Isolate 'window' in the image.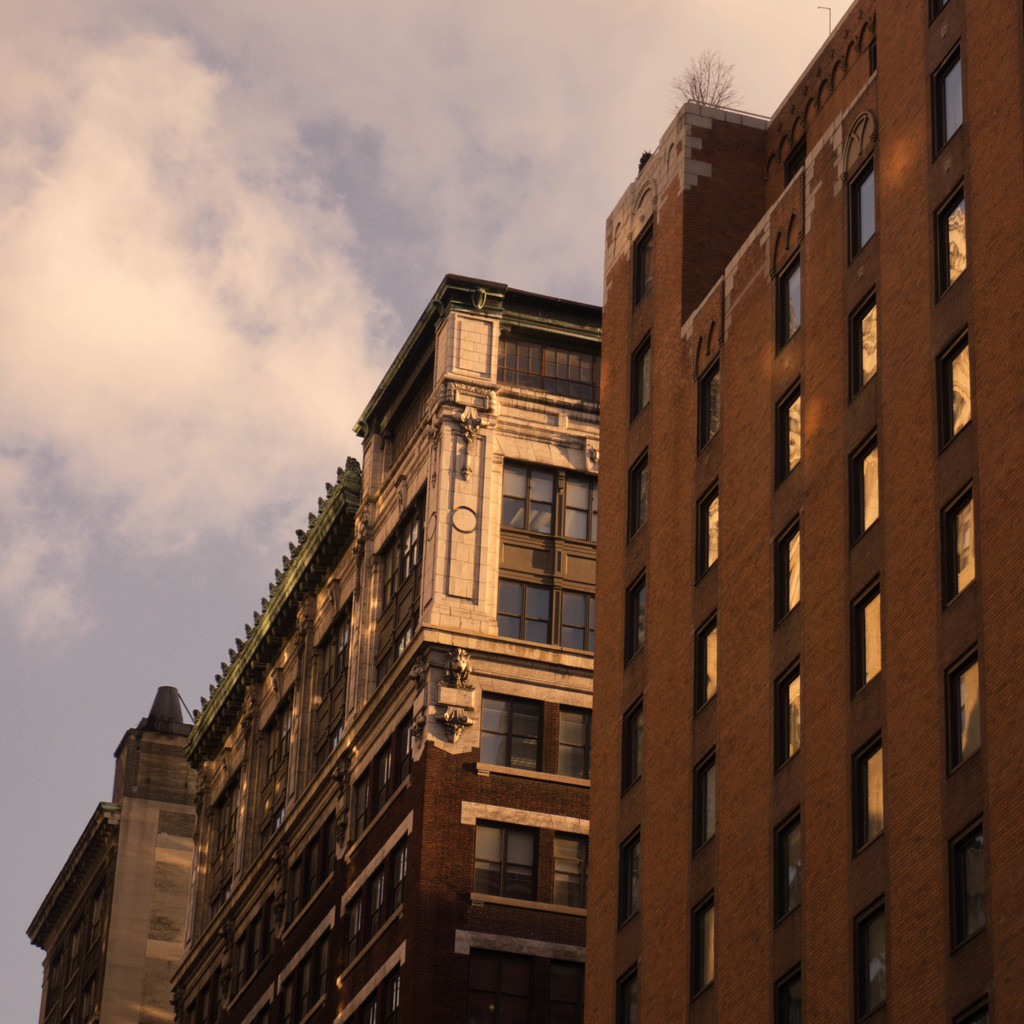
Isolated region: [left=474, top=803, right=589, bottom=932].
